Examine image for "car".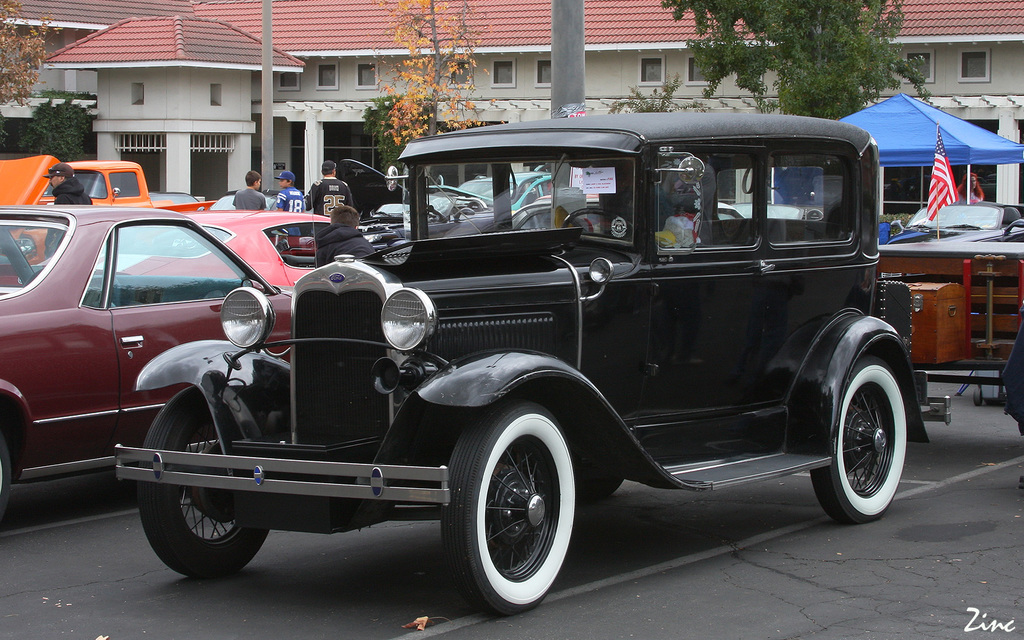
Examination result: locate(122, 212, 389, 294).
